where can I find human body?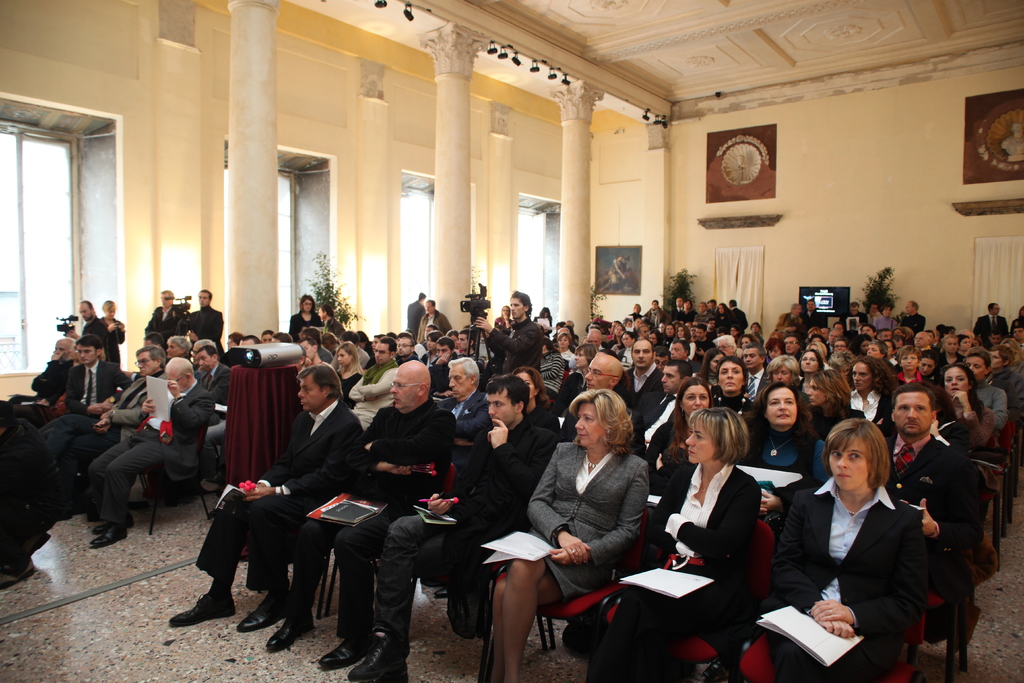
You can find it at region(609, 457, 763, 682).
